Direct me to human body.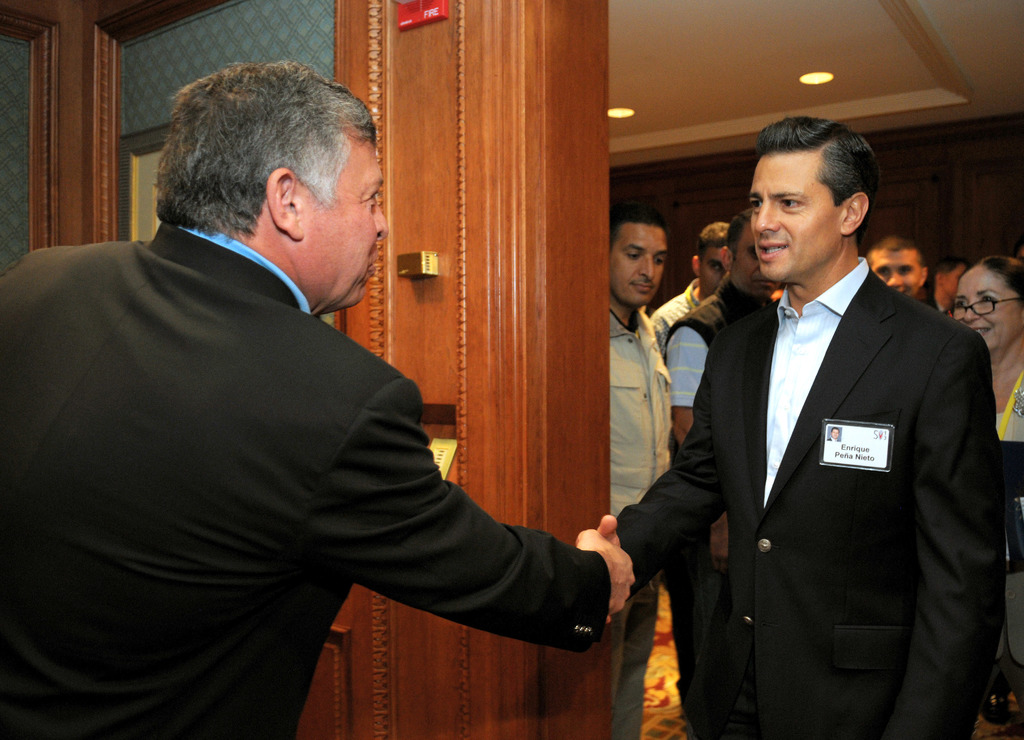
Direction: select_region(655, 211, 733, 355).
